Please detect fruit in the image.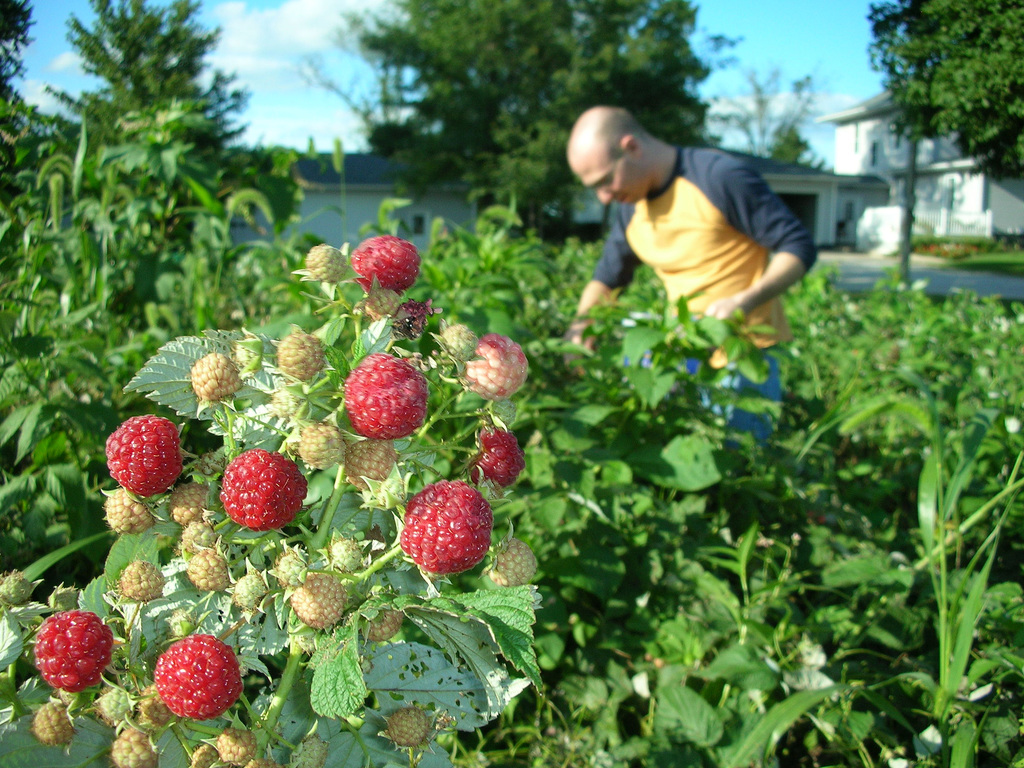
x1=184, y1=552, x2=230, y2=591.
